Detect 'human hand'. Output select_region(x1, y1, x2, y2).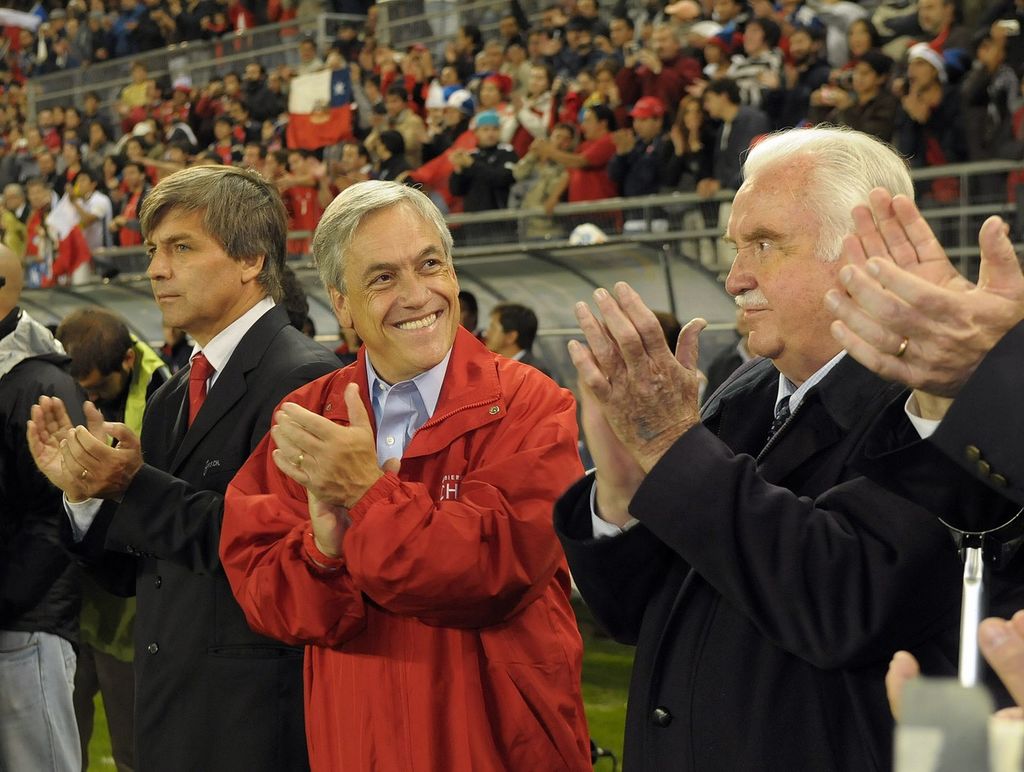
select_region(899, 93, 930, 123).
